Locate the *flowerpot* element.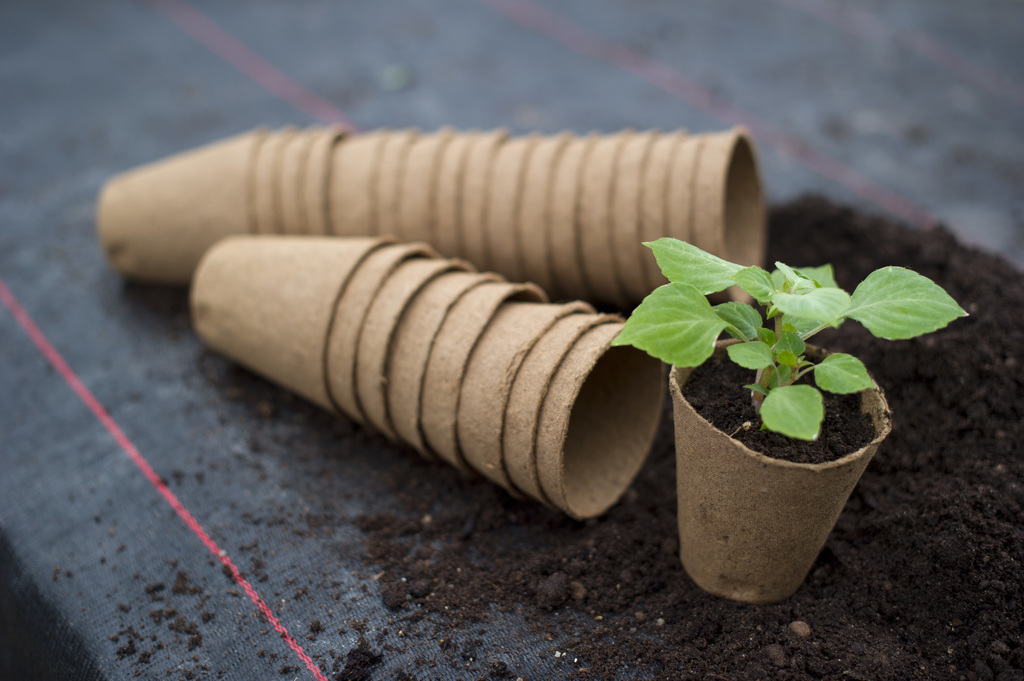
Element bbox: 340/246/477/445.
